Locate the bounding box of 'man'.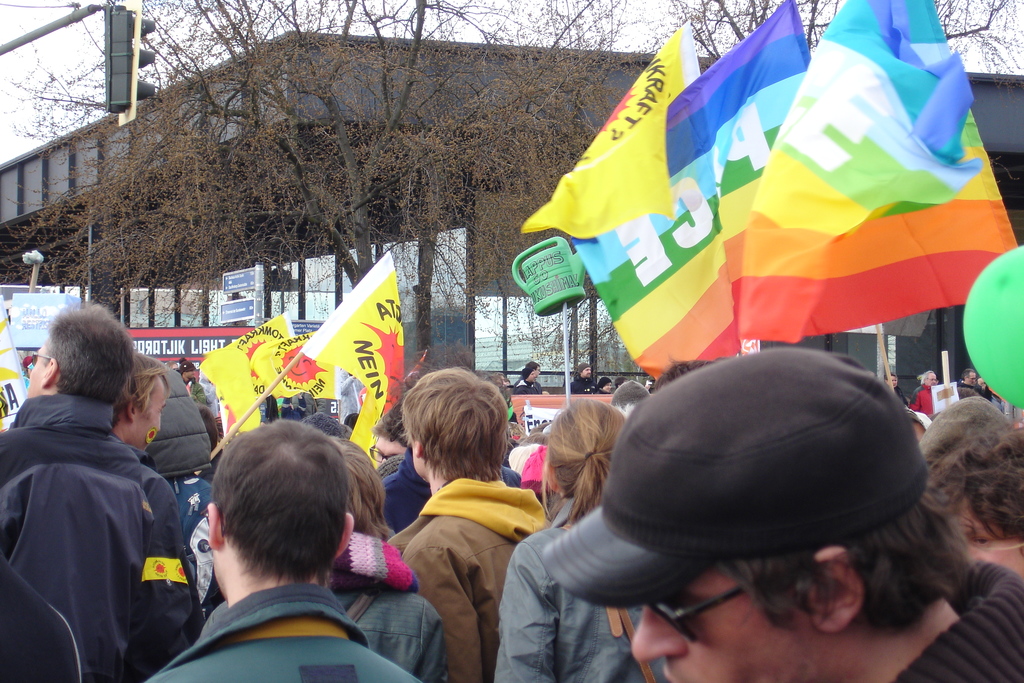
Bounding box: bbox(540, 347, 1023, 682).
